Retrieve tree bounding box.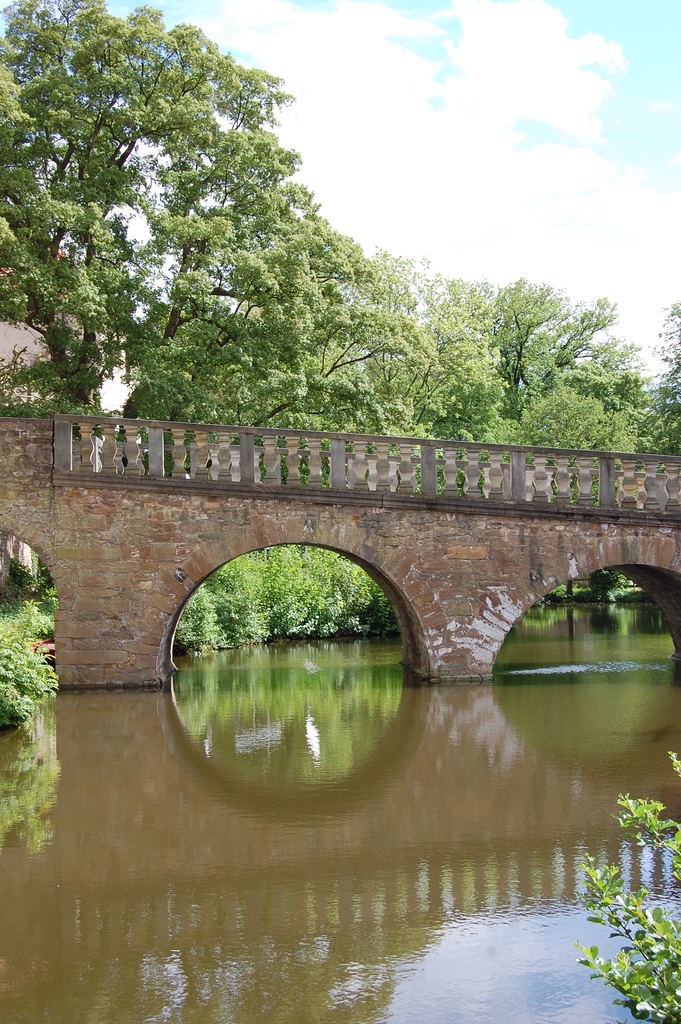
Bounding box: (0,13,428,662).
